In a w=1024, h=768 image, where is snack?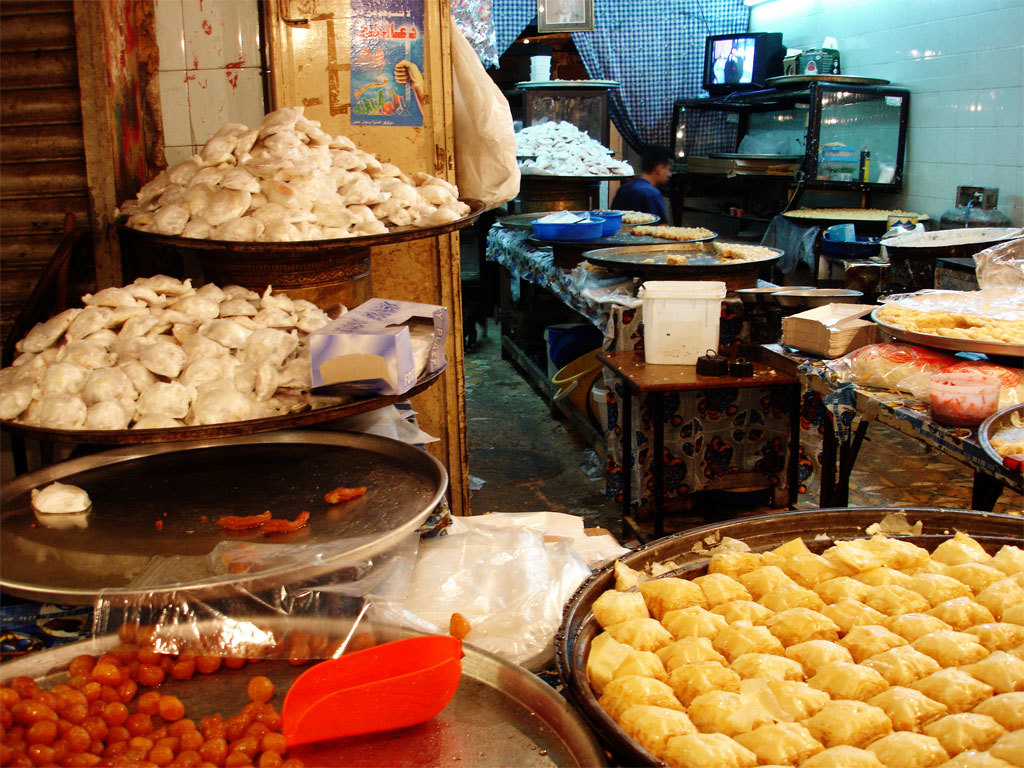
2 615 386 767.
